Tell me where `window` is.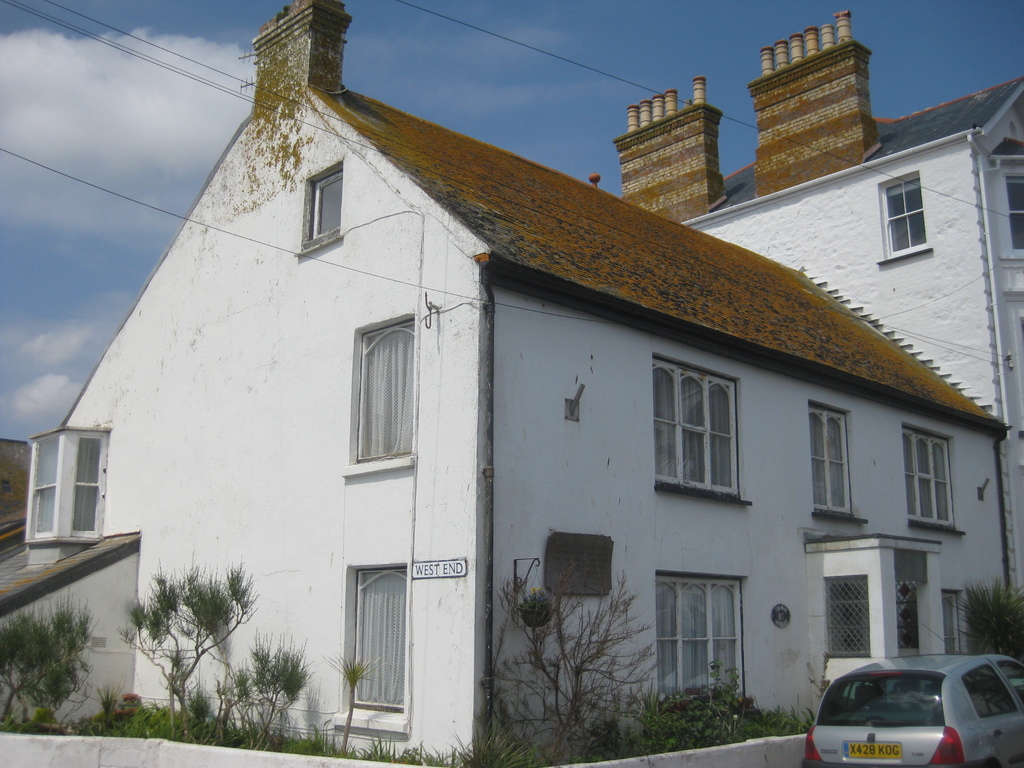
`window` is at [x1=898, y1=420, x2=965, y2=532].
